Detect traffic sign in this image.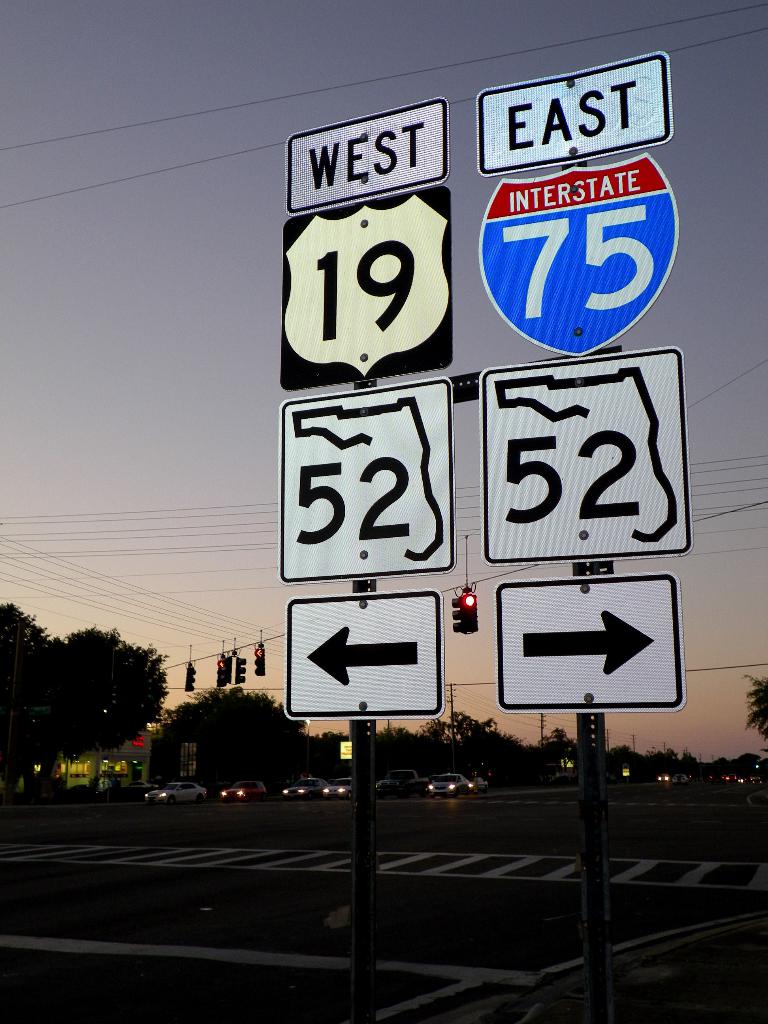
Detection: left=475, top=147, right=682, bottom=358.
